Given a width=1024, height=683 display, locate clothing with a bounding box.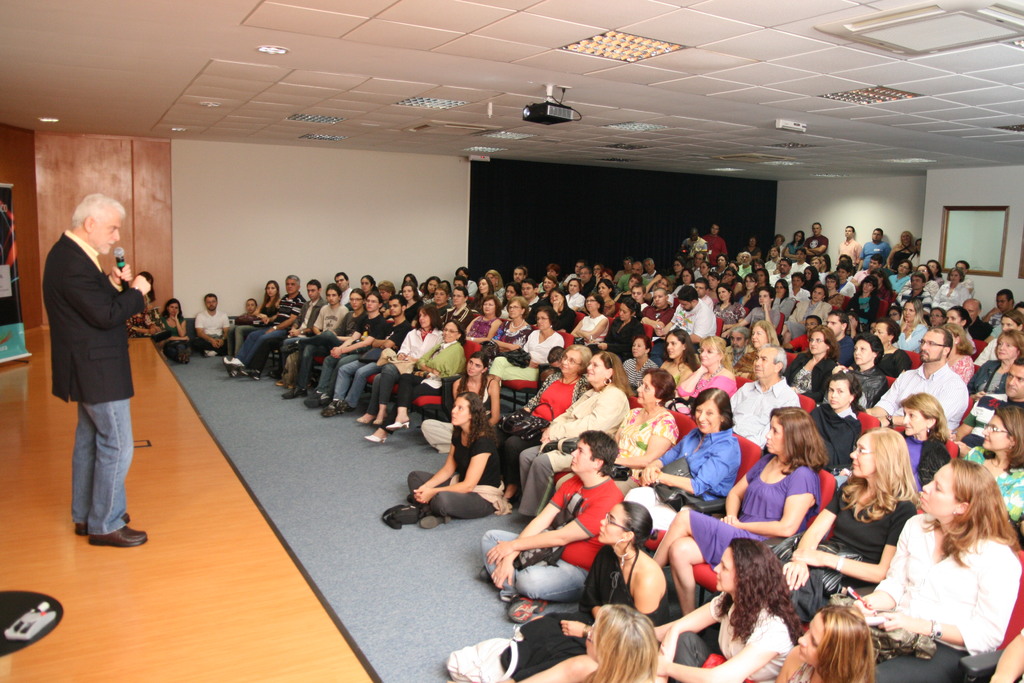
Located: (x1=620, y1=428, x2=745, y2=529).
